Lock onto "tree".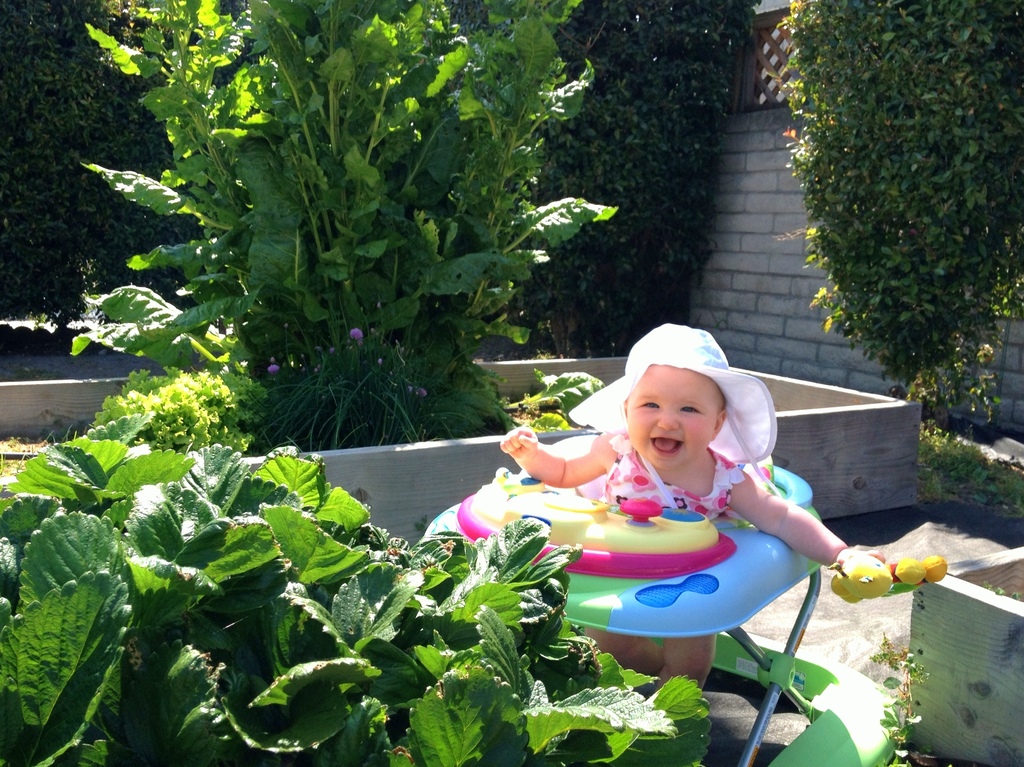
Locked: <bbox>0, 0, 191, 324</bbox>.
